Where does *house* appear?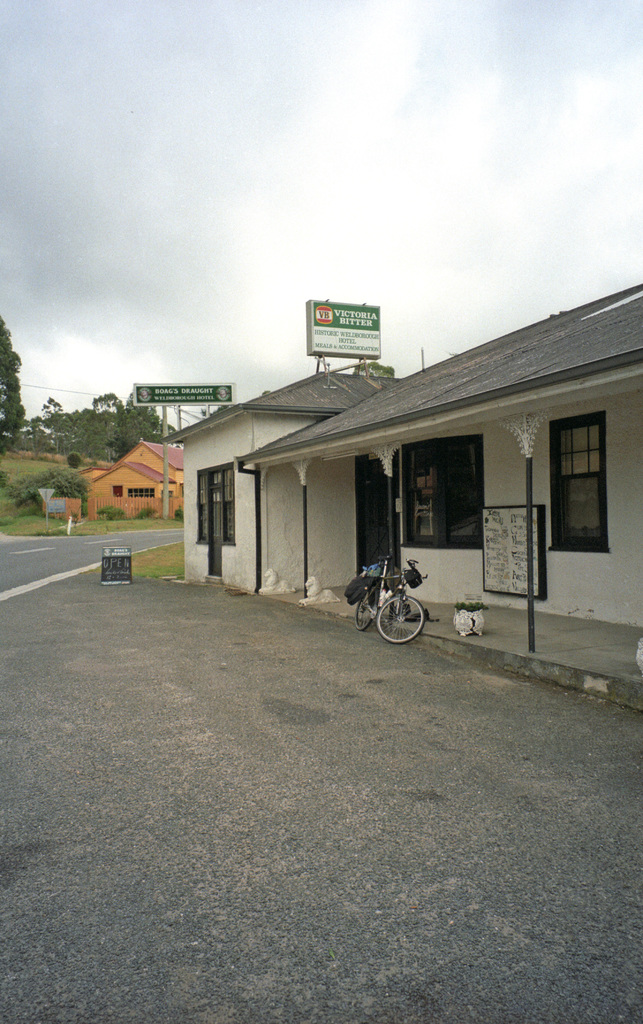
Appears at box=[155, 339, 594, 620].
